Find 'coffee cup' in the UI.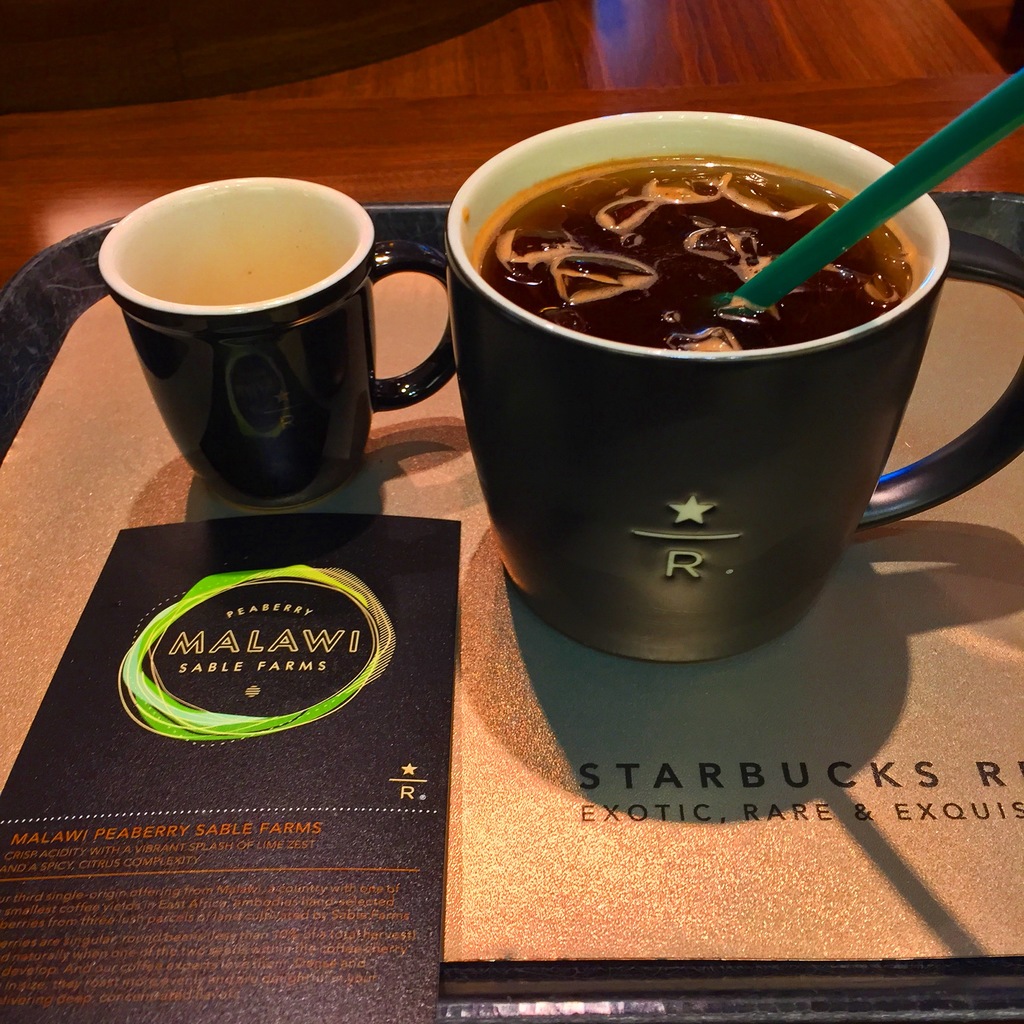
UI element at <box>445,109,1023,667</box>.
